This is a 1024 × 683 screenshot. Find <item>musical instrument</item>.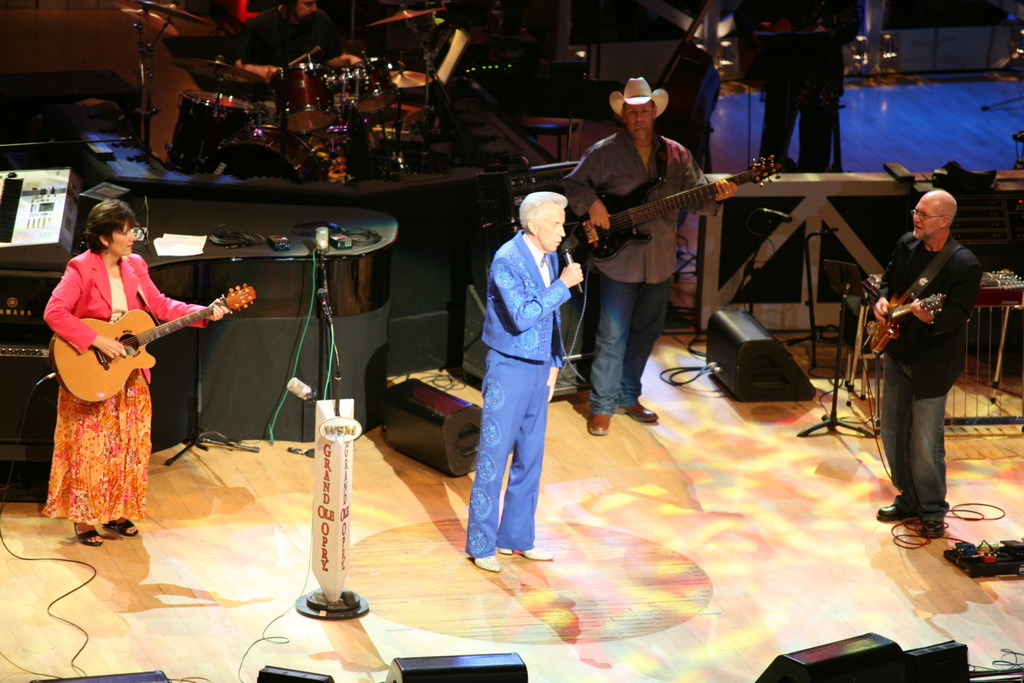
Bounding box: (160, 87, 265, 175).
